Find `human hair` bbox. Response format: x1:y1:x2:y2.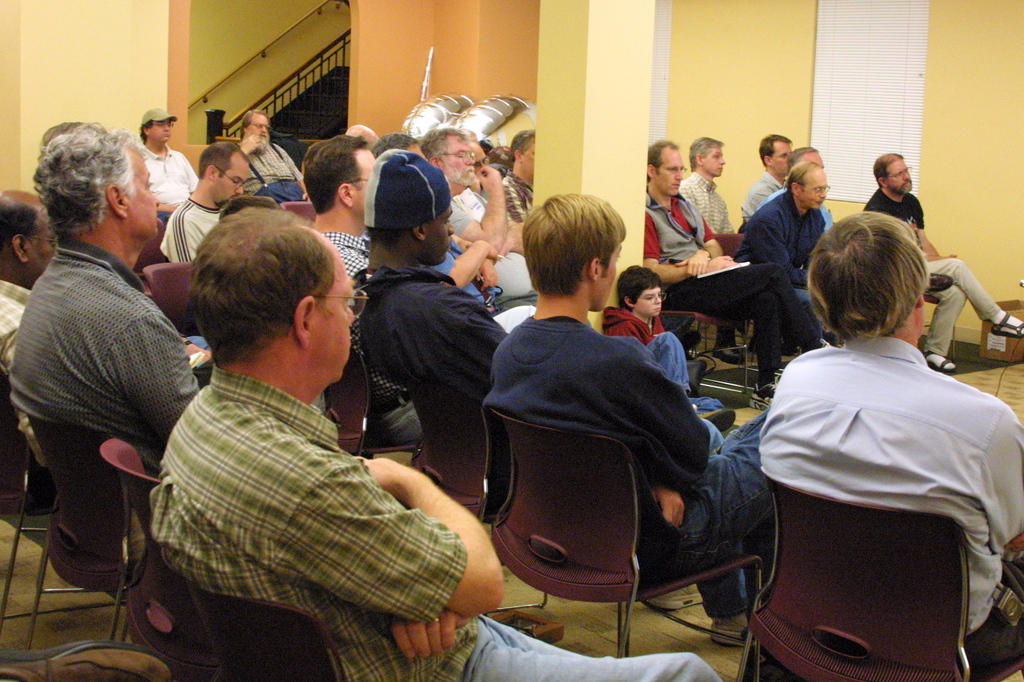
757:133:794:168.
